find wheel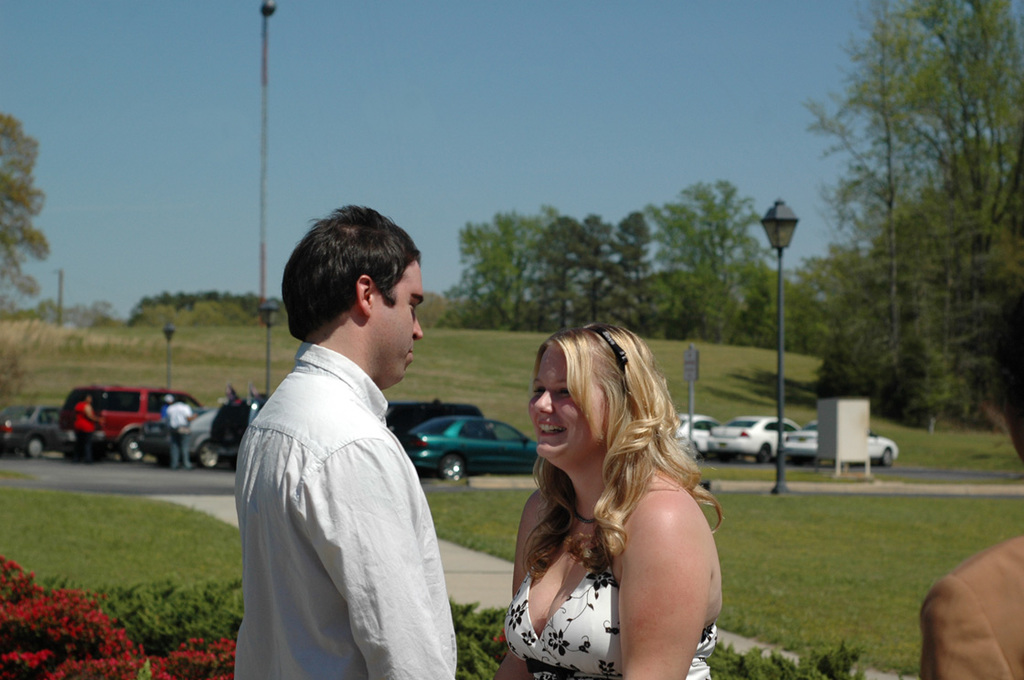
197, 438, 218, 469
